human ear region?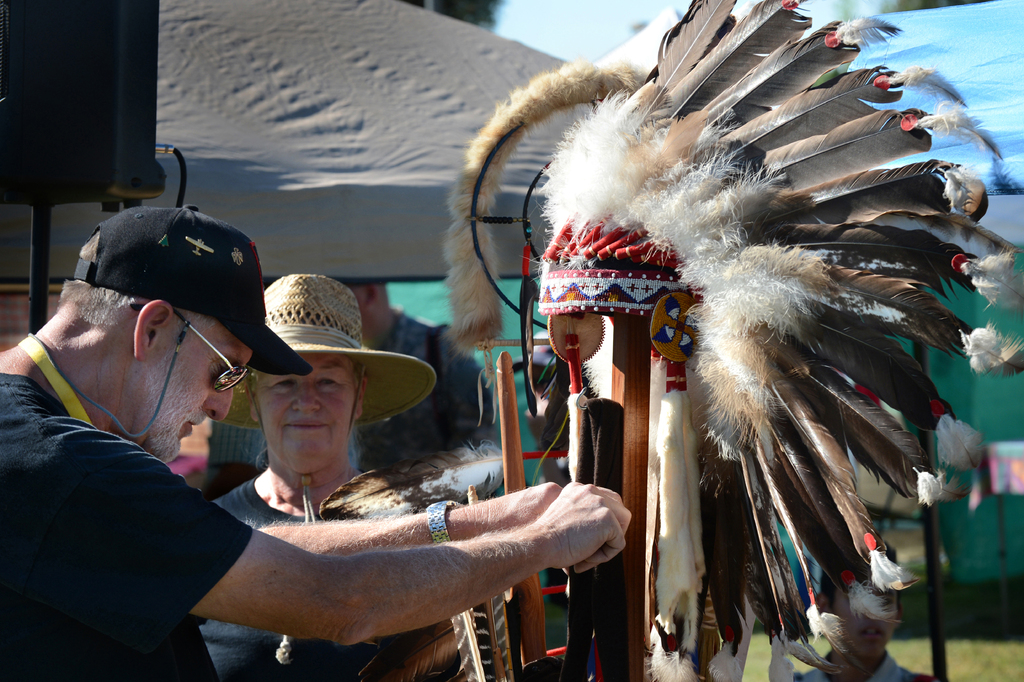
(x1=243, y1=384, x2=261, y2=424)
